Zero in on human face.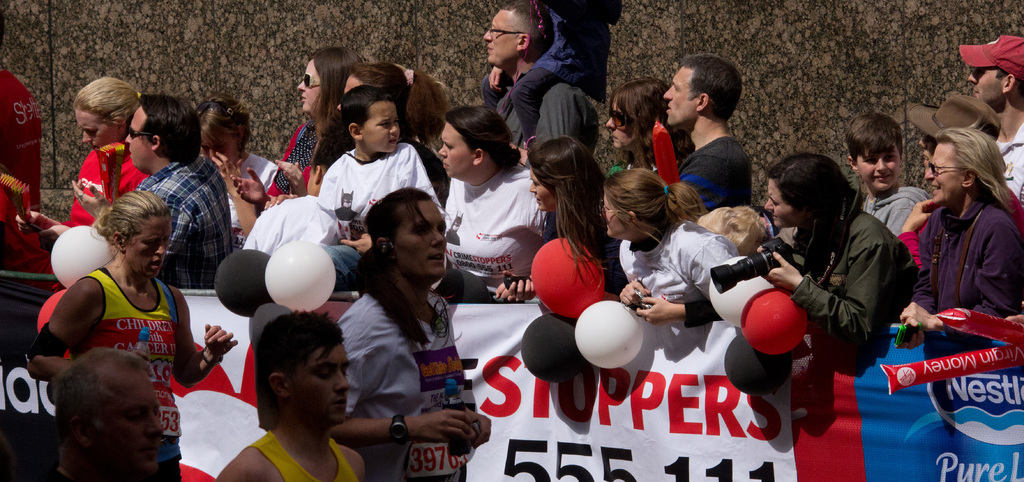
Zeroed in: 299, 59, 324, 114.
